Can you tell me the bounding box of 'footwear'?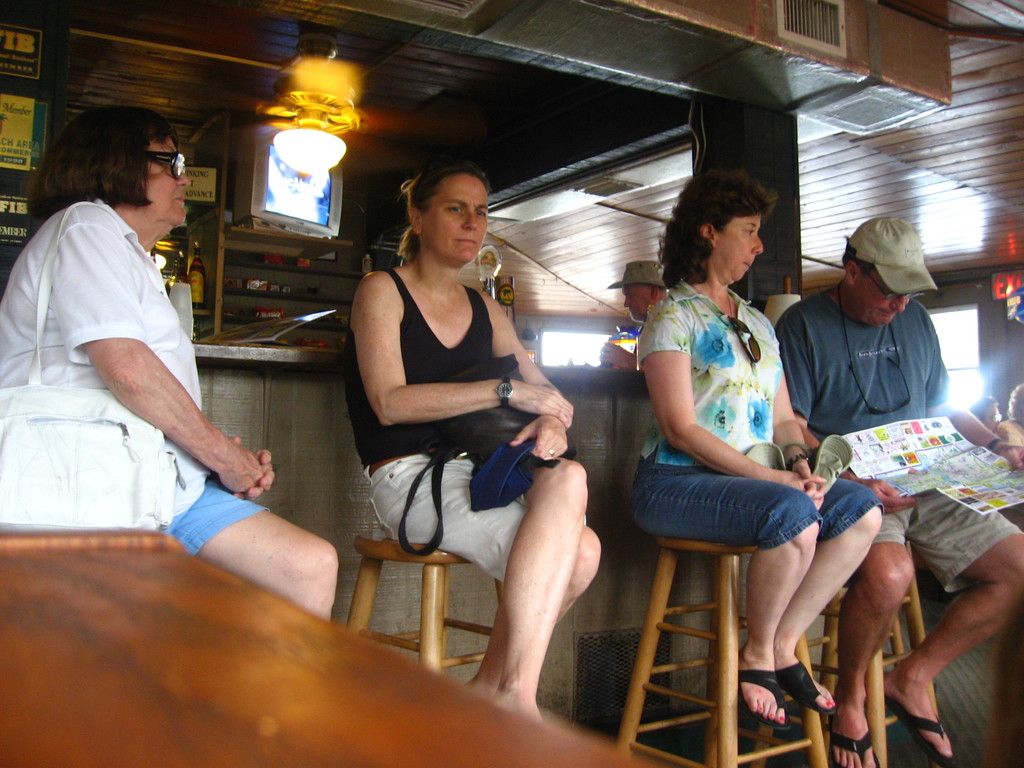
bbox=[733, 662, 801, 734].
